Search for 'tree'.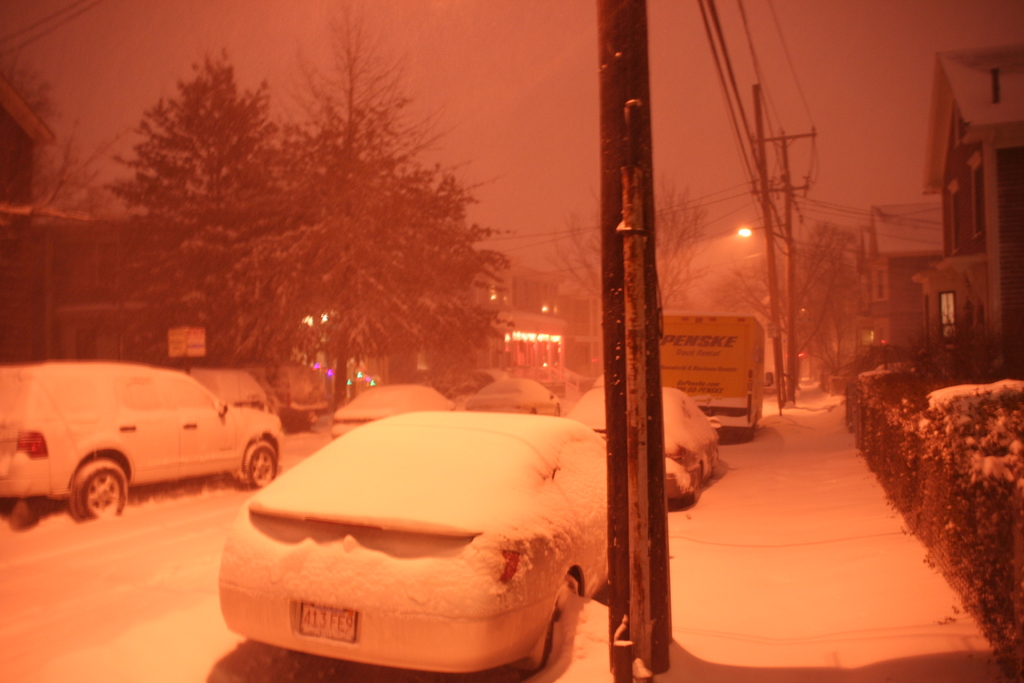
Found at <region>780, 229, 889, 379</region>.
